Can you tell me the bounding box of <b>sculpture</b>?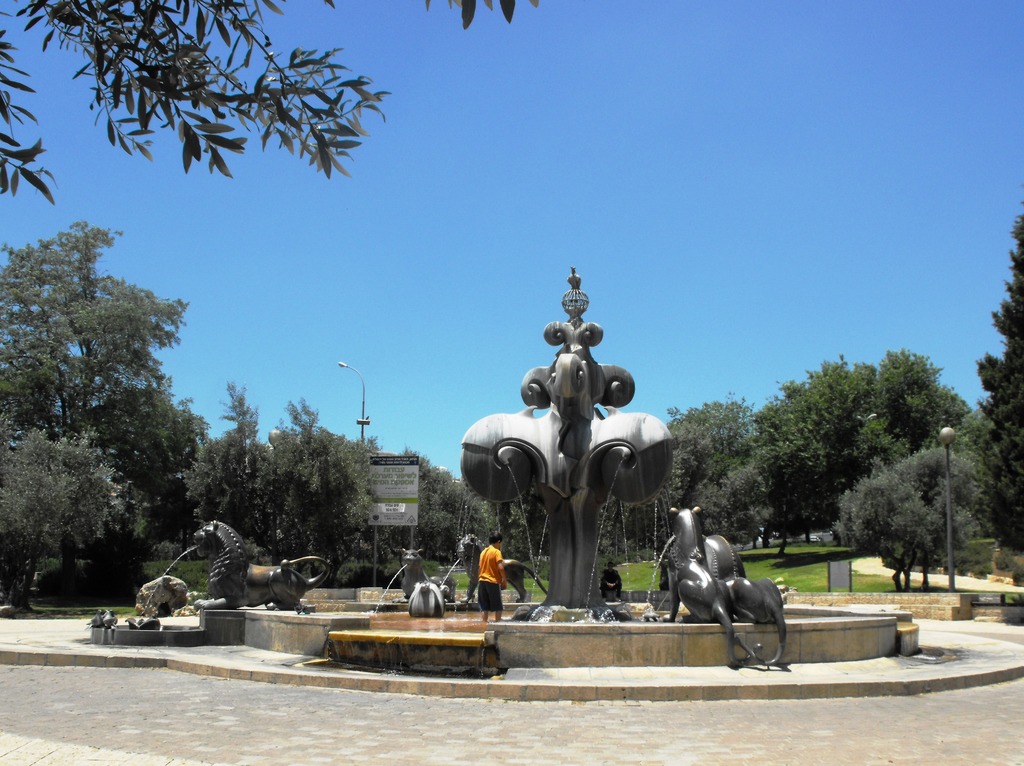
454,531,554,604.
